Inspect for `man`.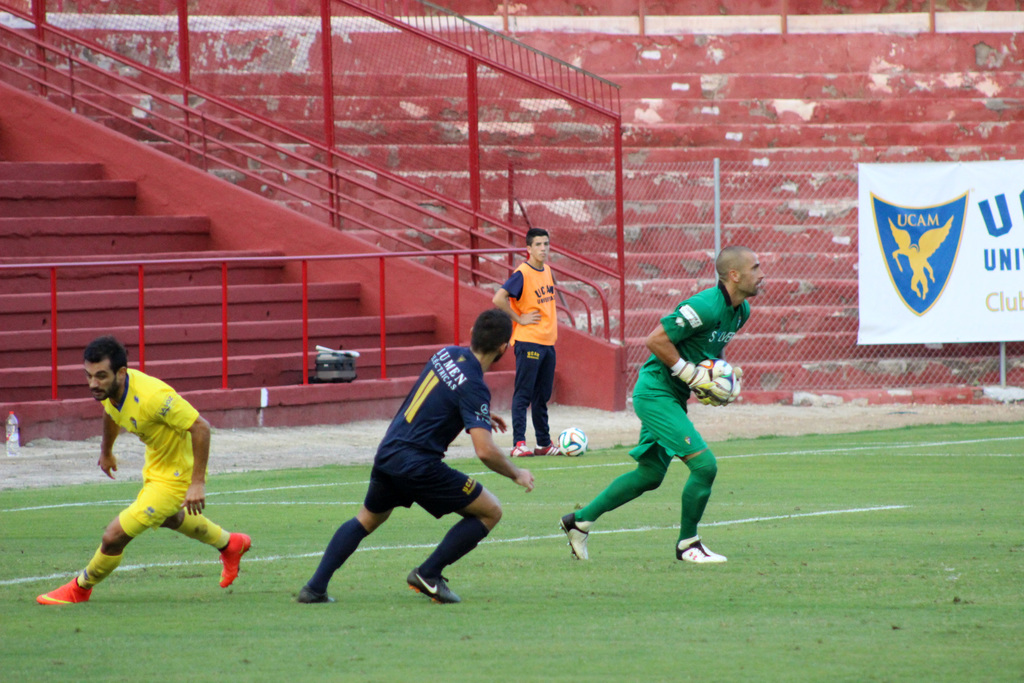
Inspection: 299,309,535,601.
